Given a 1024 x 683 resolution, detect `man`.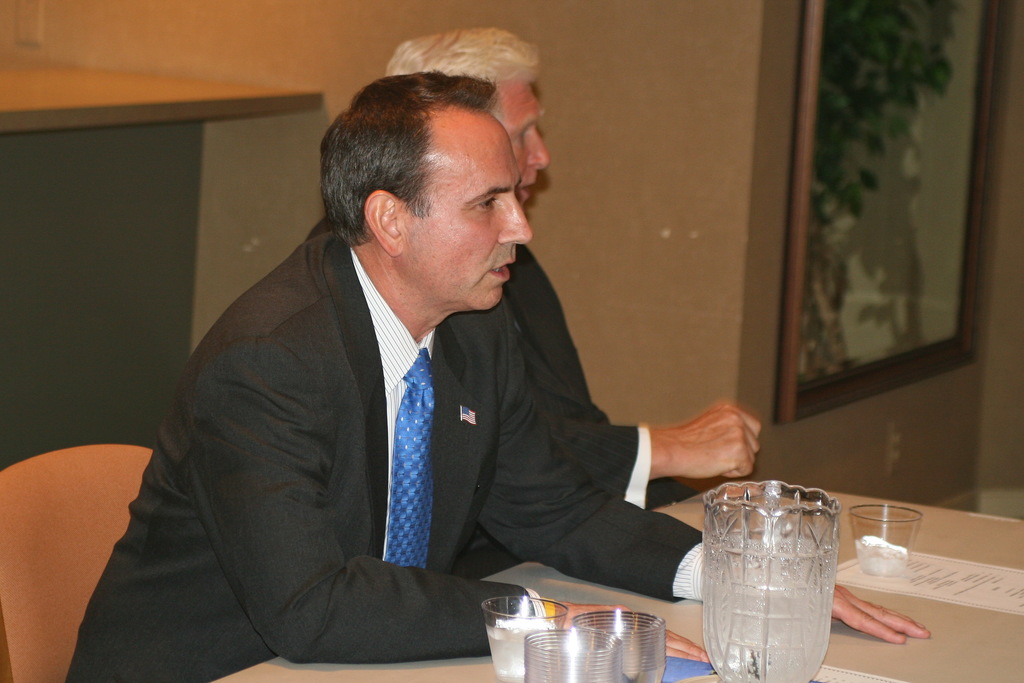
{"x1": 383, "y1": 26, "x2": 762, "y2": 506}.
